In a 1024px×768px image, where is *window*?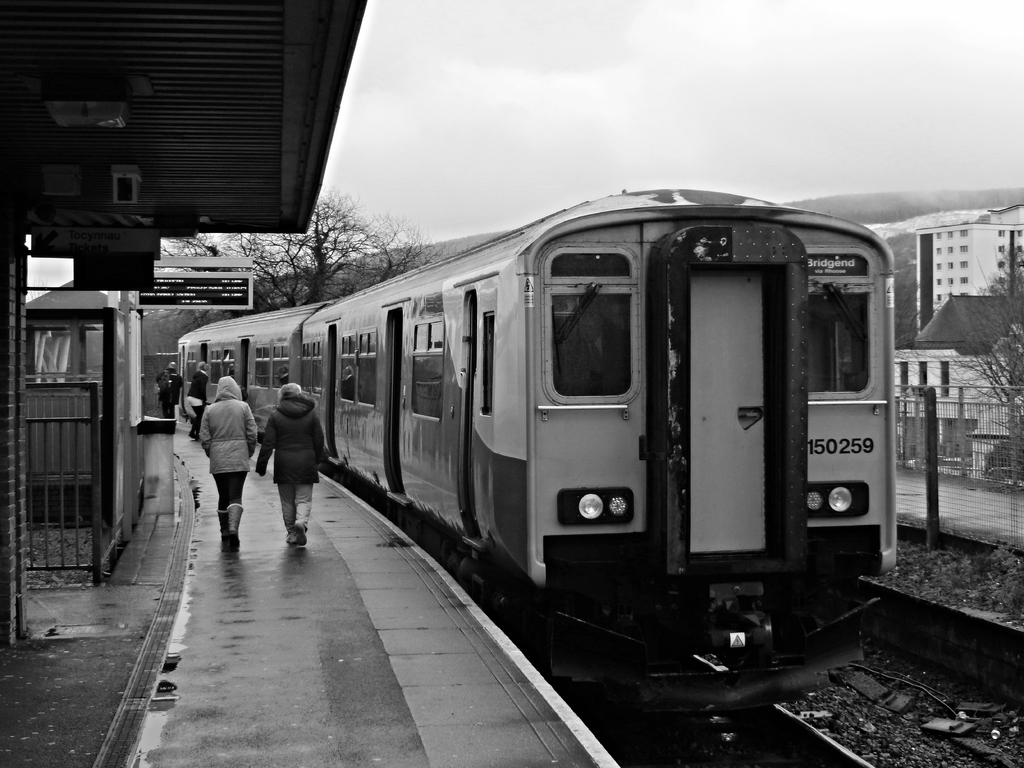
left=915, top=360, right=929, bottom=388.
